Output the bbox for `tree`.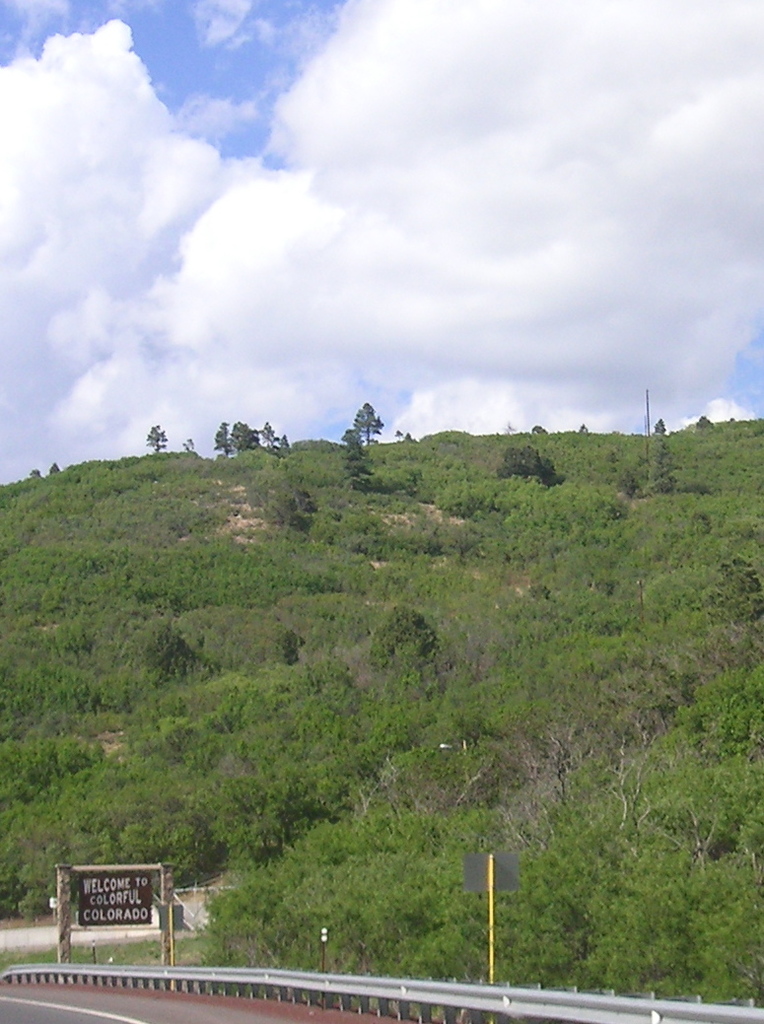
<bbox>142, 420, 172, 455</bbox>.
